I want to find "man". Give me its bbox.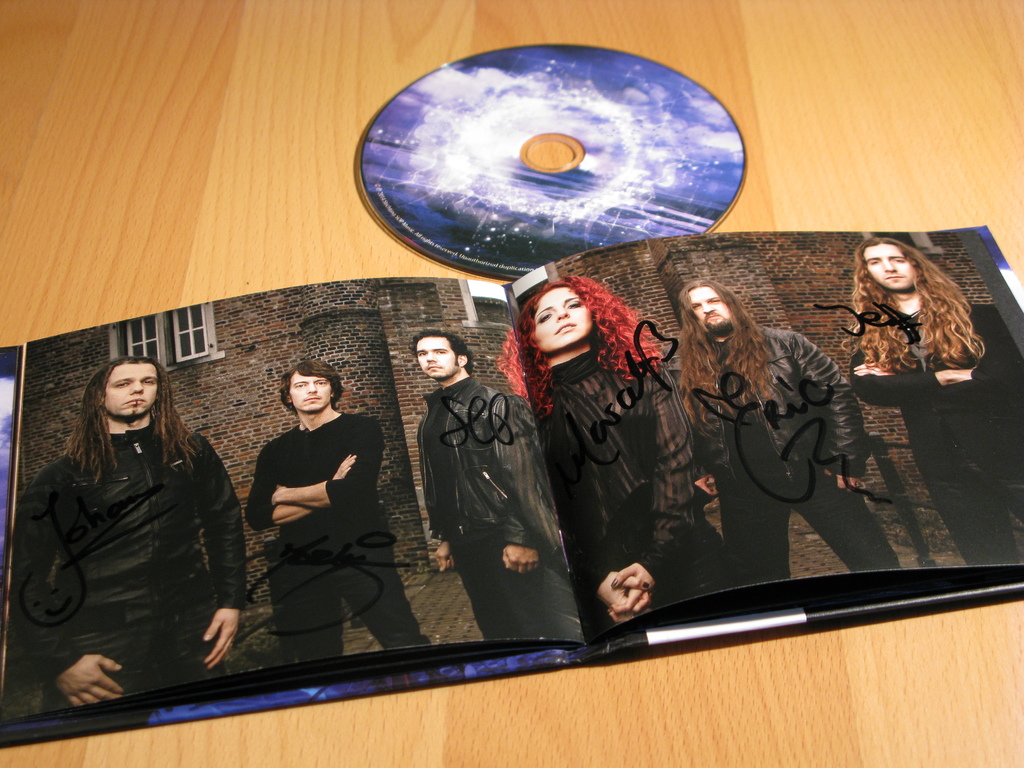
pyautogui.locateOnScreen(415, 328, 578, 650).
